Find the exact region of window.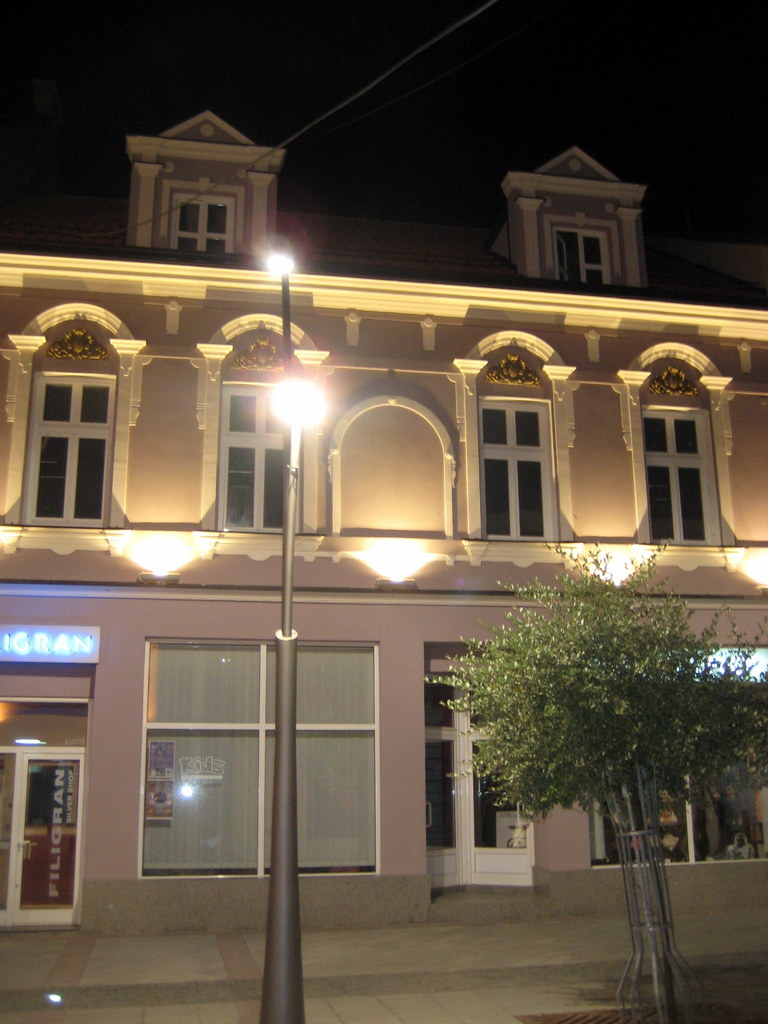
Exact region: bbox(650, 396, 716, 536).
